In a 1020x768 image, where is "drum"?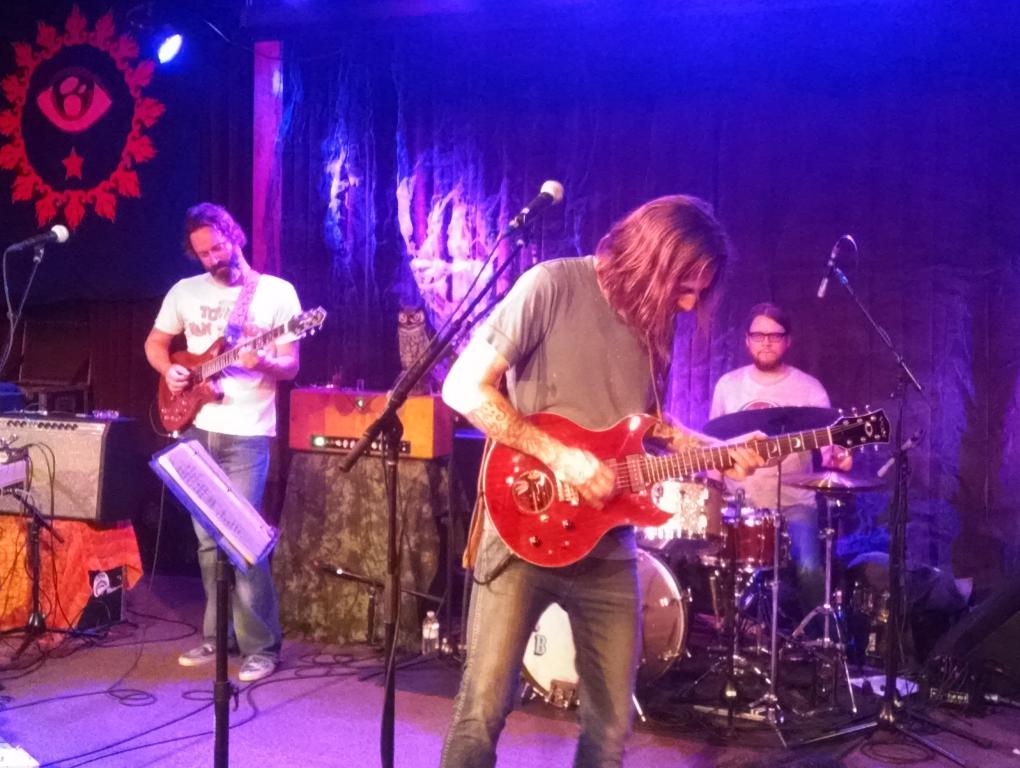
<region>703, 510, 792, 576</region>.
